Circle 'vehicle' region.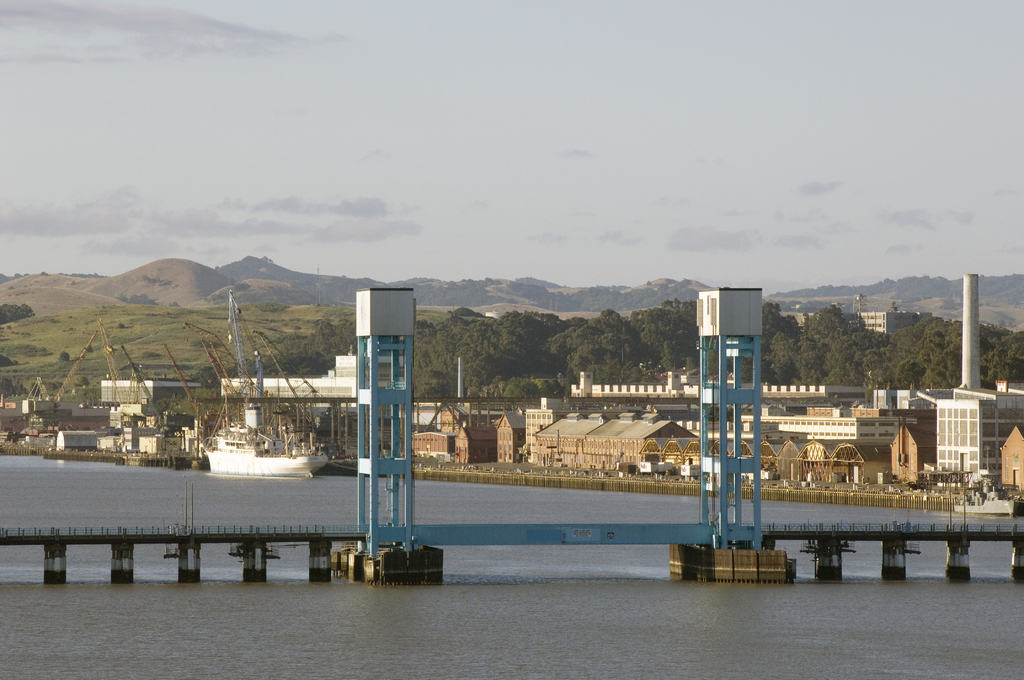
Region: (left=683, top=465, right=709, bottom=482).
